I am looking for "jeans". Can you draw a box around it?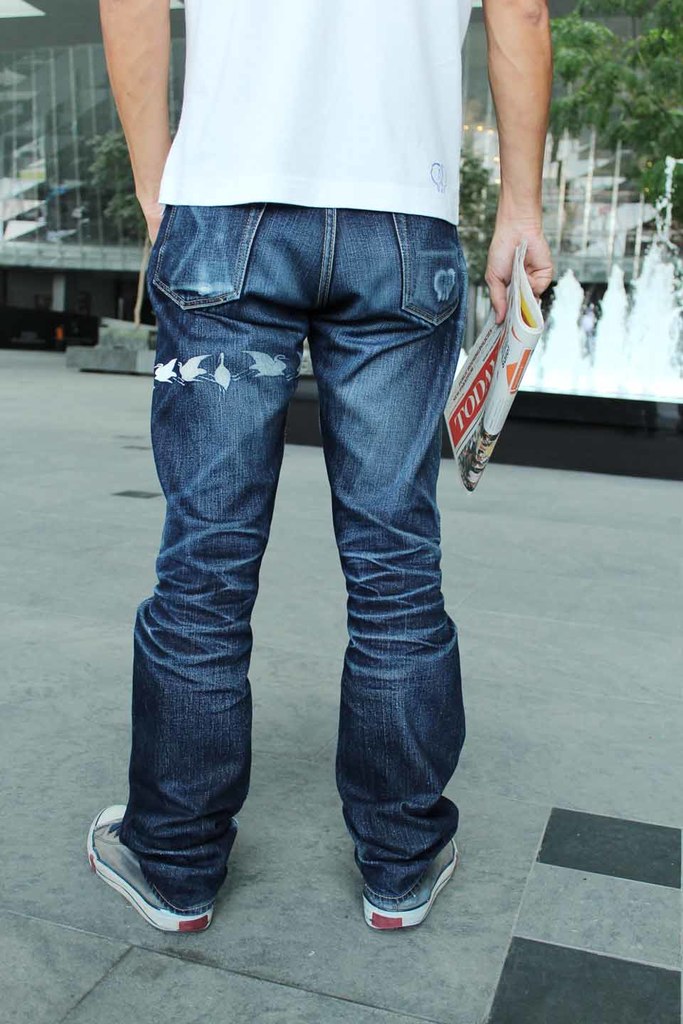
Sure, the bounding box is Rect(129, 203, 471, 914).
